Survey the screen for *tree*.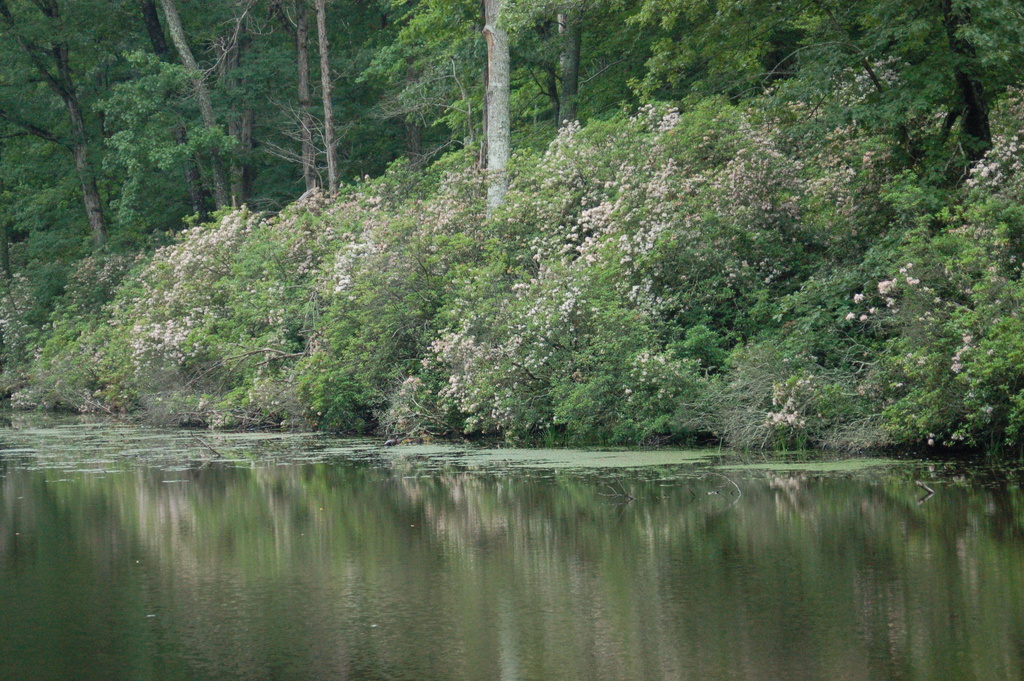
Survey found: (478,2,511,224).
